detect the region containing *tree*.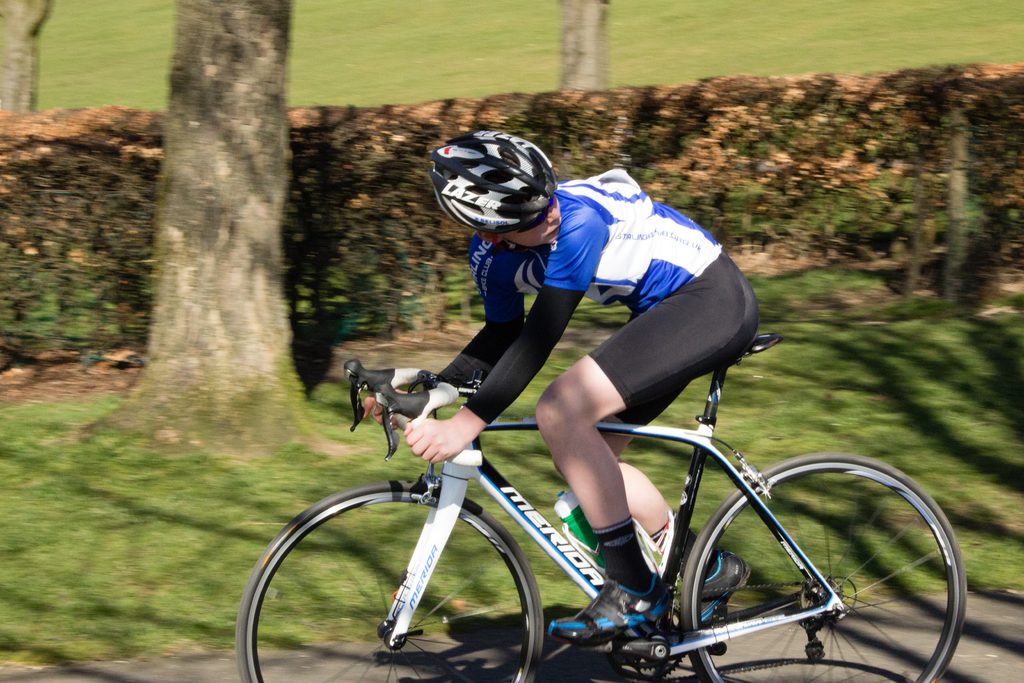
Rect(557, 0, 614, 92).
